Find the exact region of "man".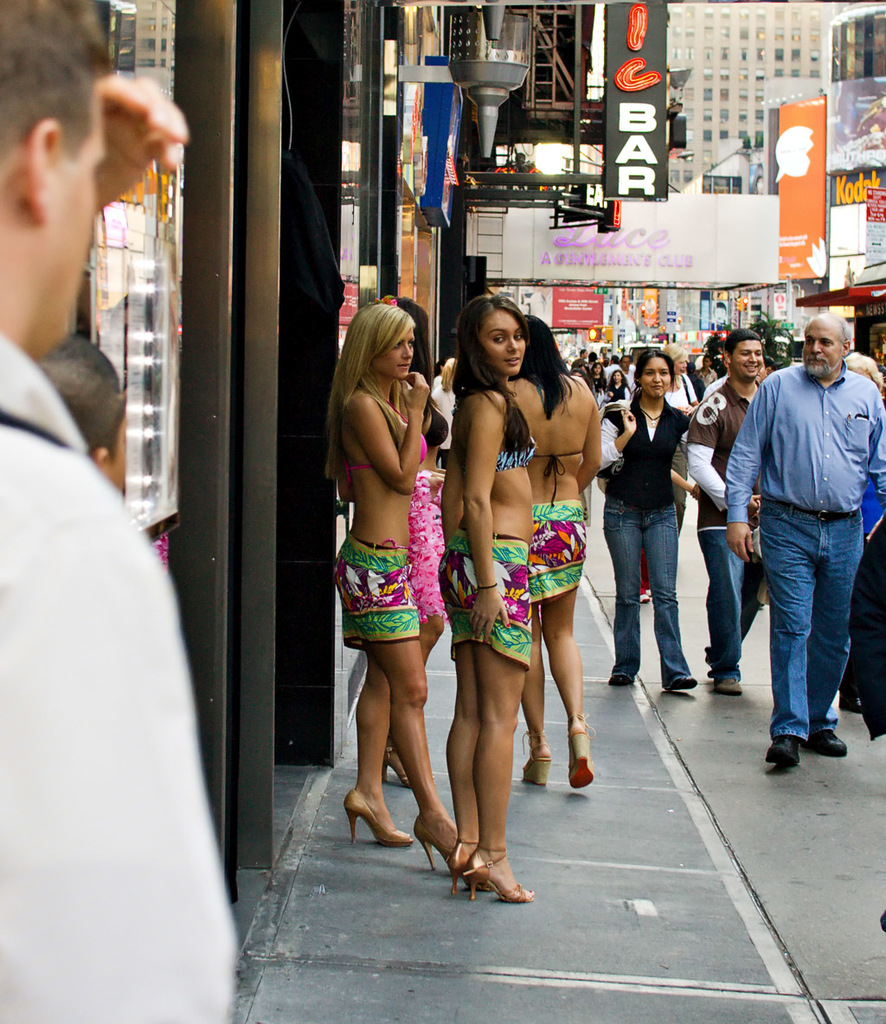
Exact region: detection(0, 0, 248, 1023).
